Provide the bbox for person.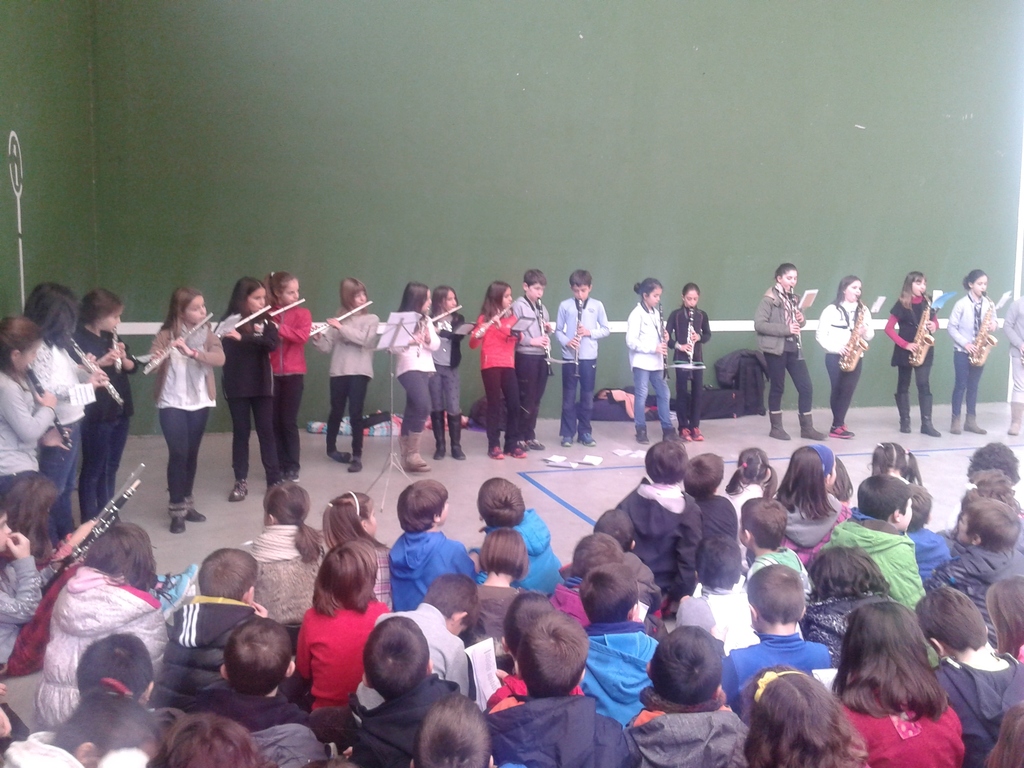
514, 270, 557, 452.
